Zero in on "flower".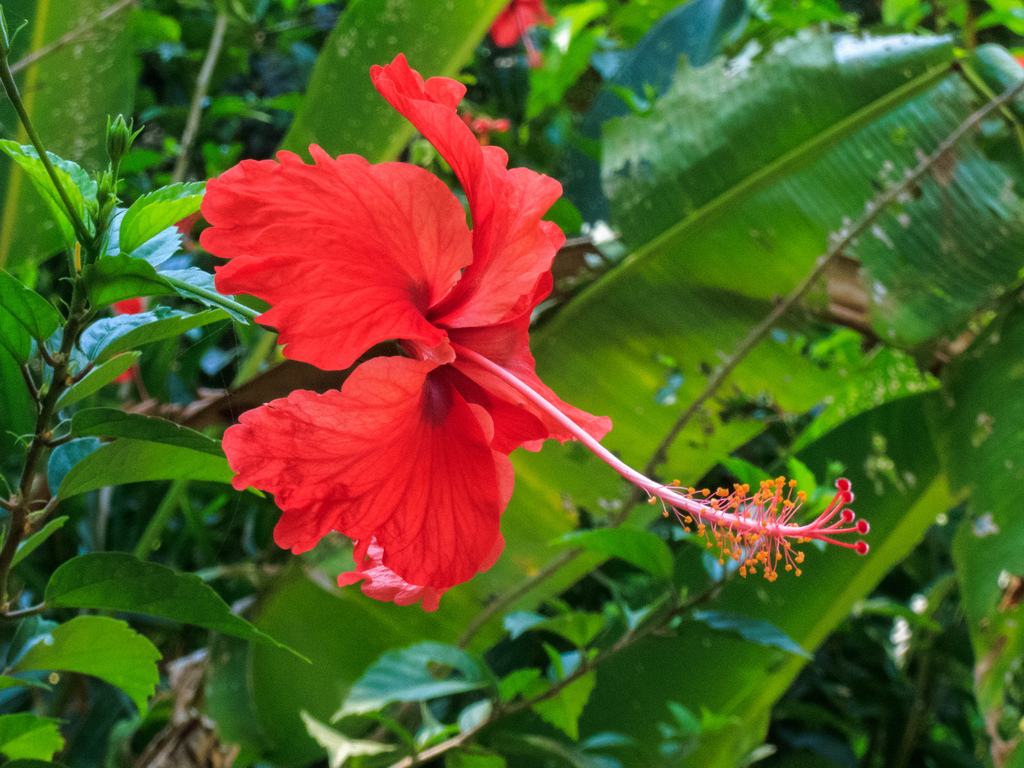
Zeroed in: crop(227, 206, 590, 608).
